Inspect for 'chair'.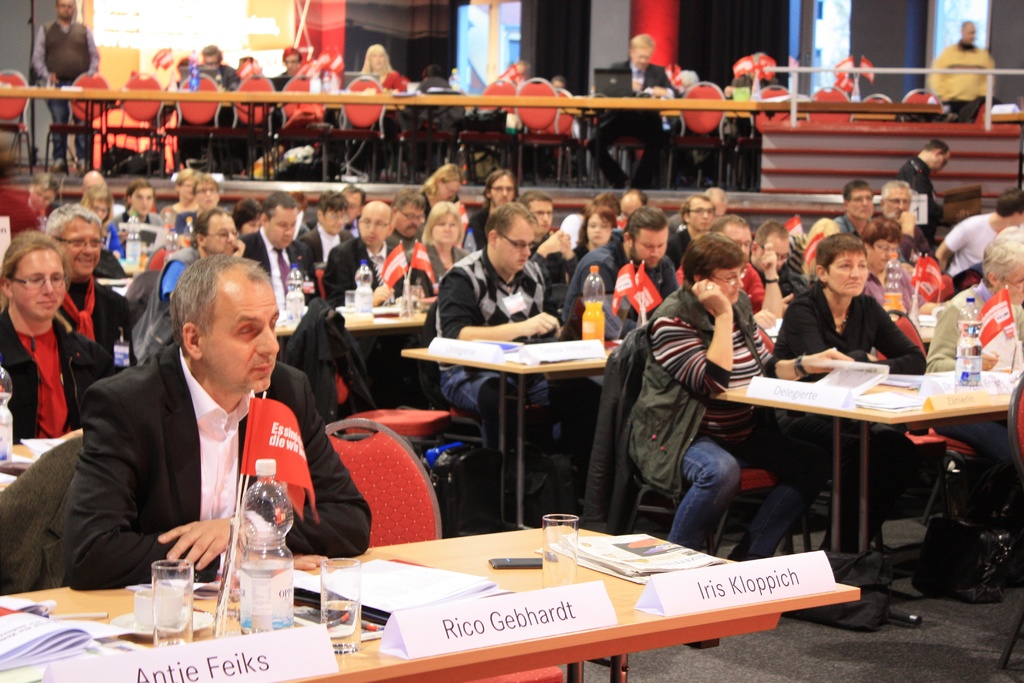
Inspection: x1=325 y1=72 x2=388 y2=181.
